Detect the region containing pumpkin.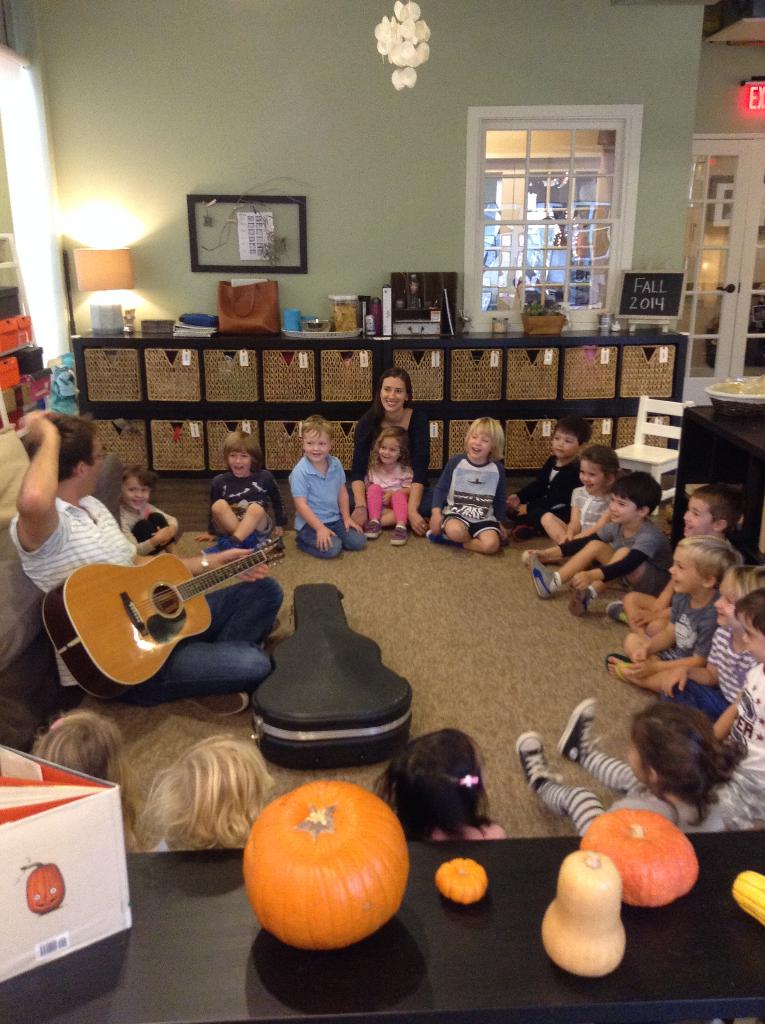
437/860/488/905.
